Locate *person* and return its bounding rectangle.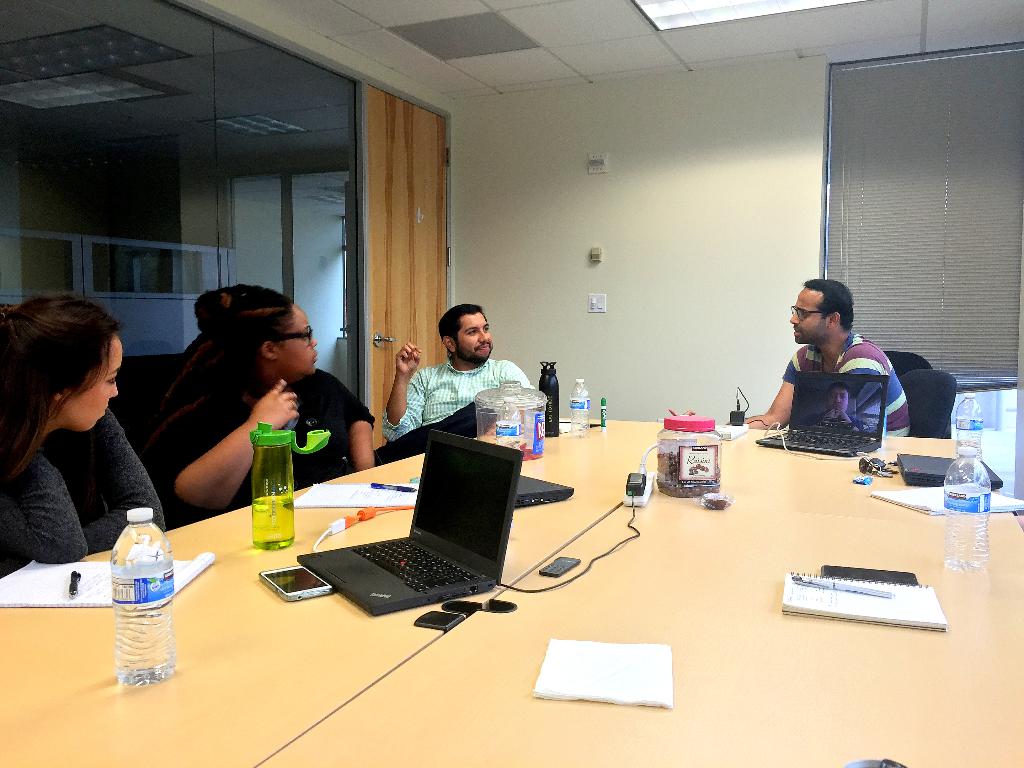
x1=668 y1=278 x2=909 y2=438.
